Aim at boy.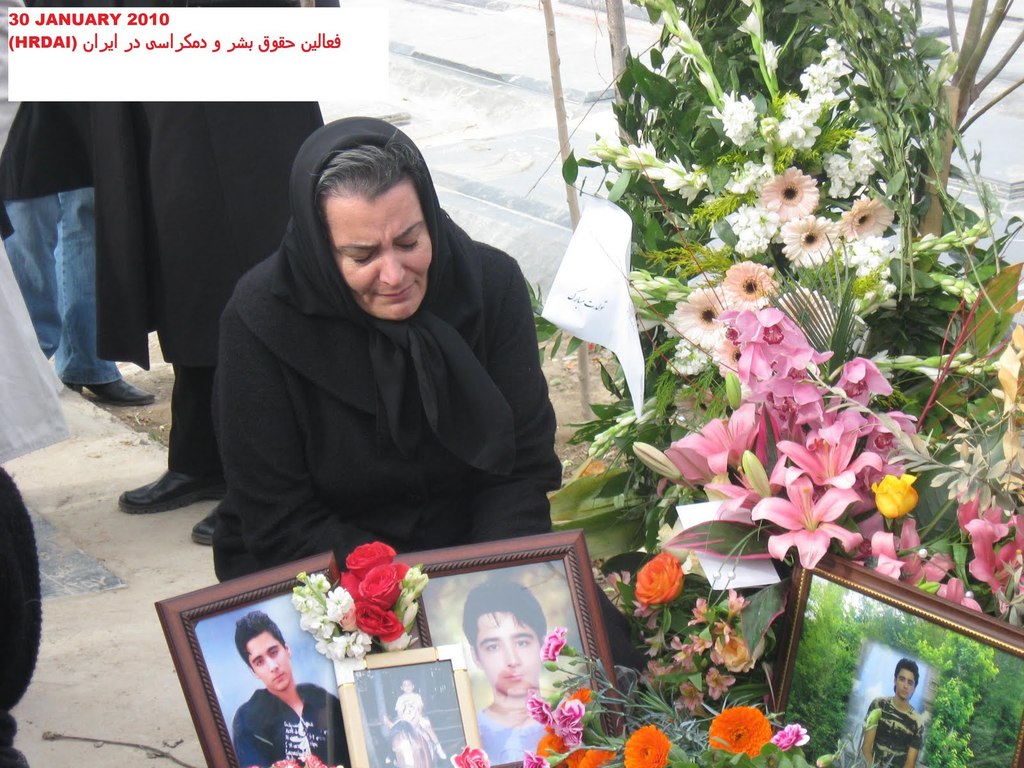
Aimed at pyautogui.locateOnScreen(472, 576, 573, 764).
